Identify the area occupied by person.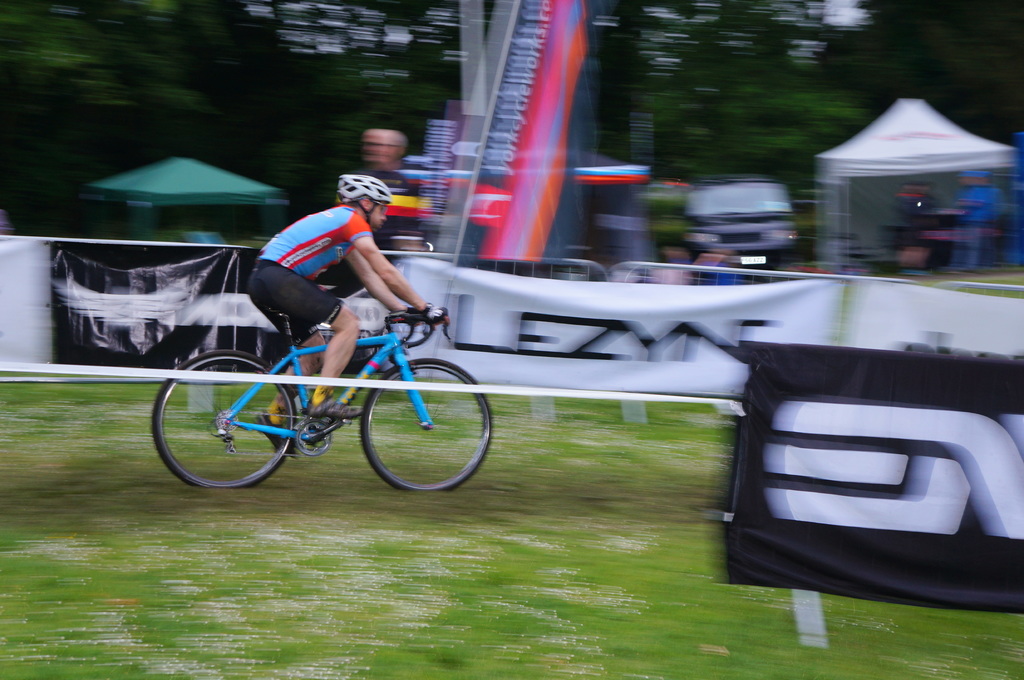
Area: [x1=358, y1=126, x2=424, y2=292].
